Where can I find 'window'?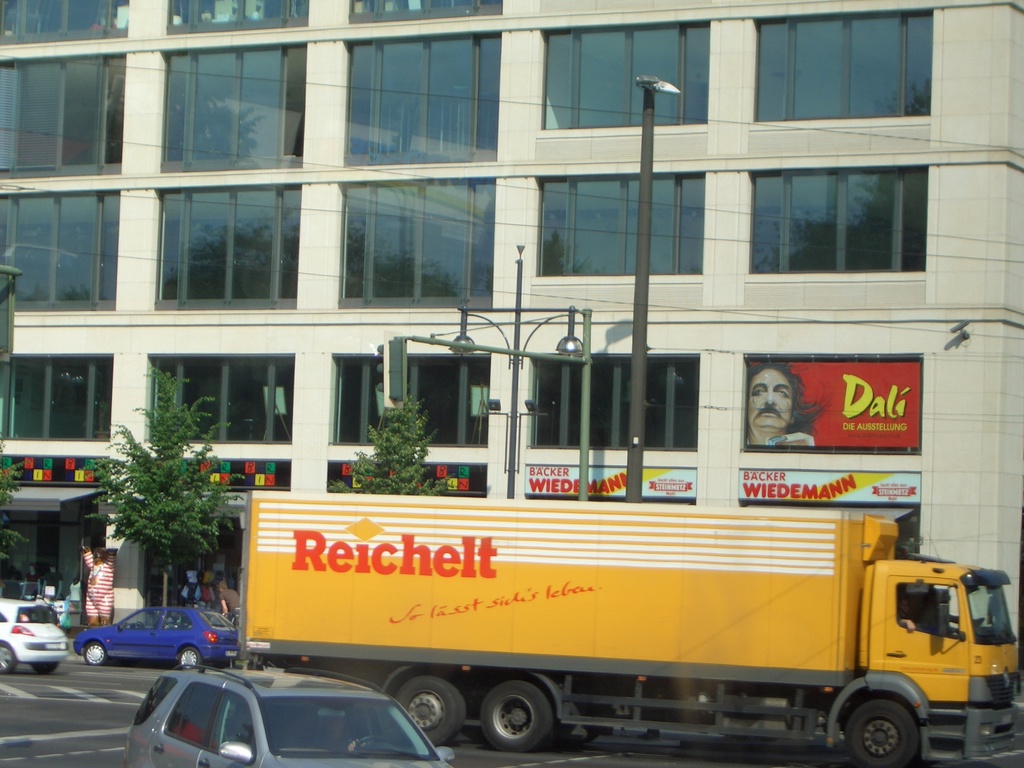
You can find it at {"x1": 0, "y1": 352, "x2": 111, "y2": 440}.
